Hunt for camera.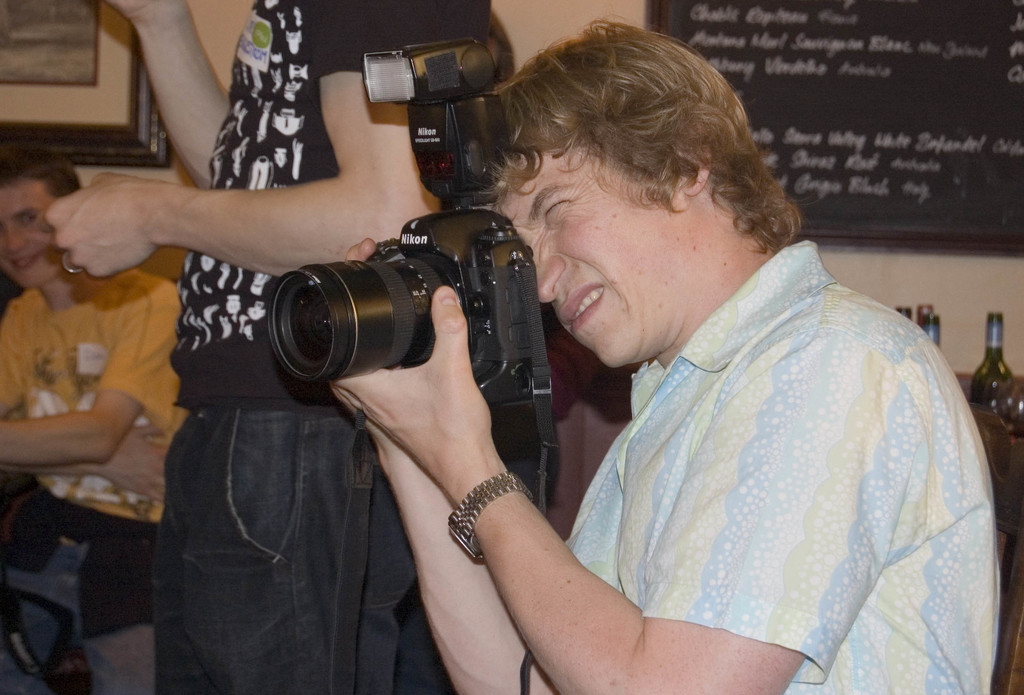
Hunted down at <bbox>268, 33, 529, 409</bbox>.
